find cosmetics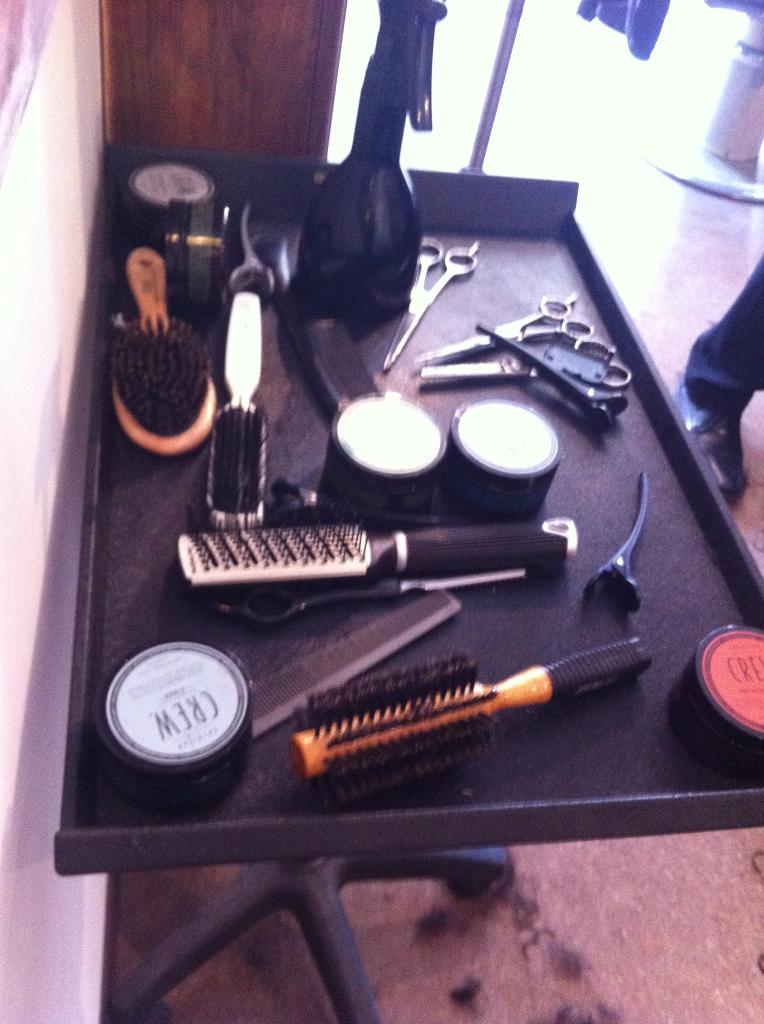
[left=102, top=637, right=251, bottom=790]
